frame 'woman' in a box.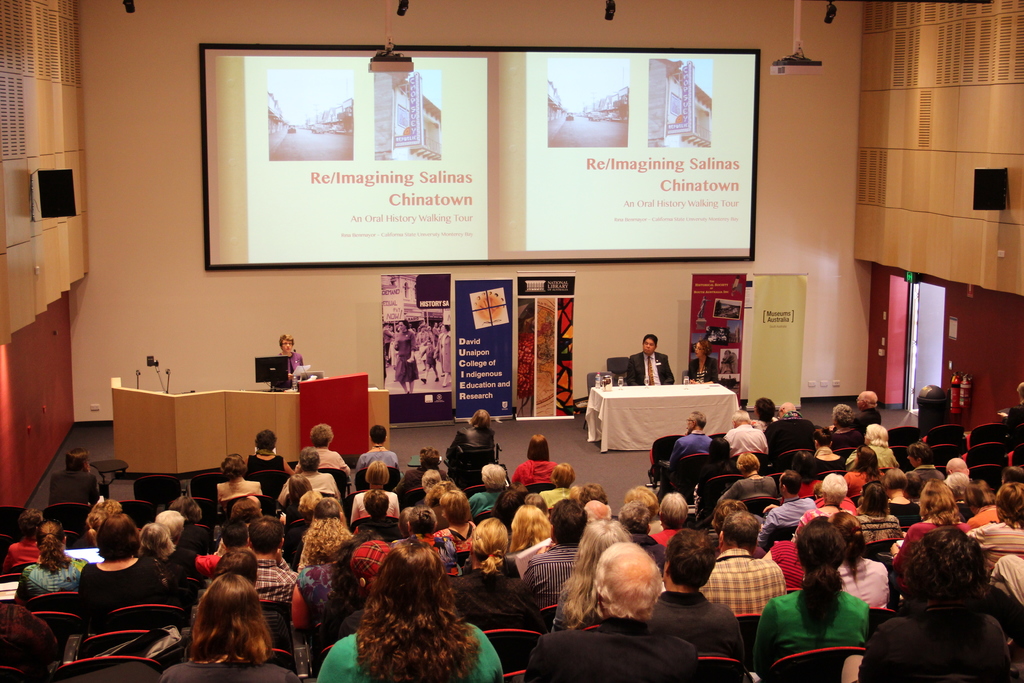
BBox(243, 429, 295, 475).
